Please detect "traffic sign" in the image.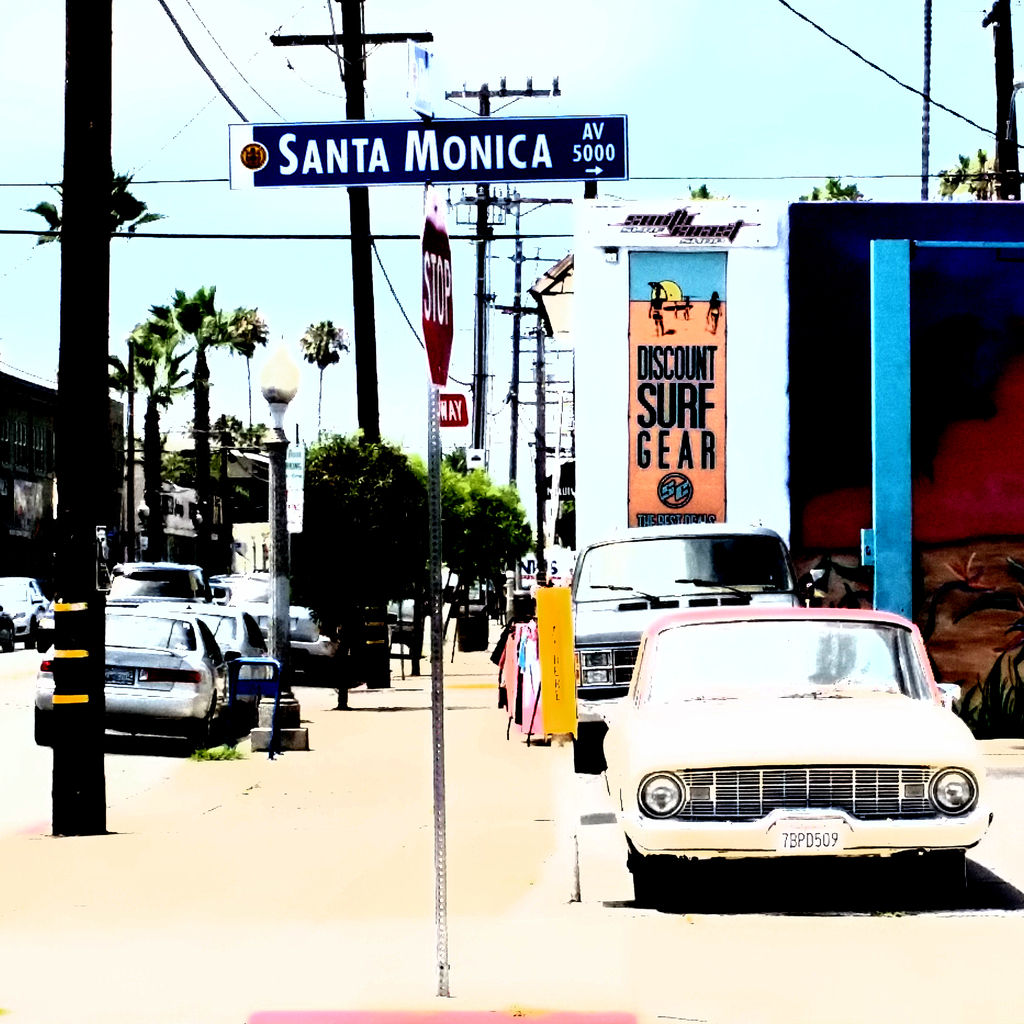
414/192/456/387.
